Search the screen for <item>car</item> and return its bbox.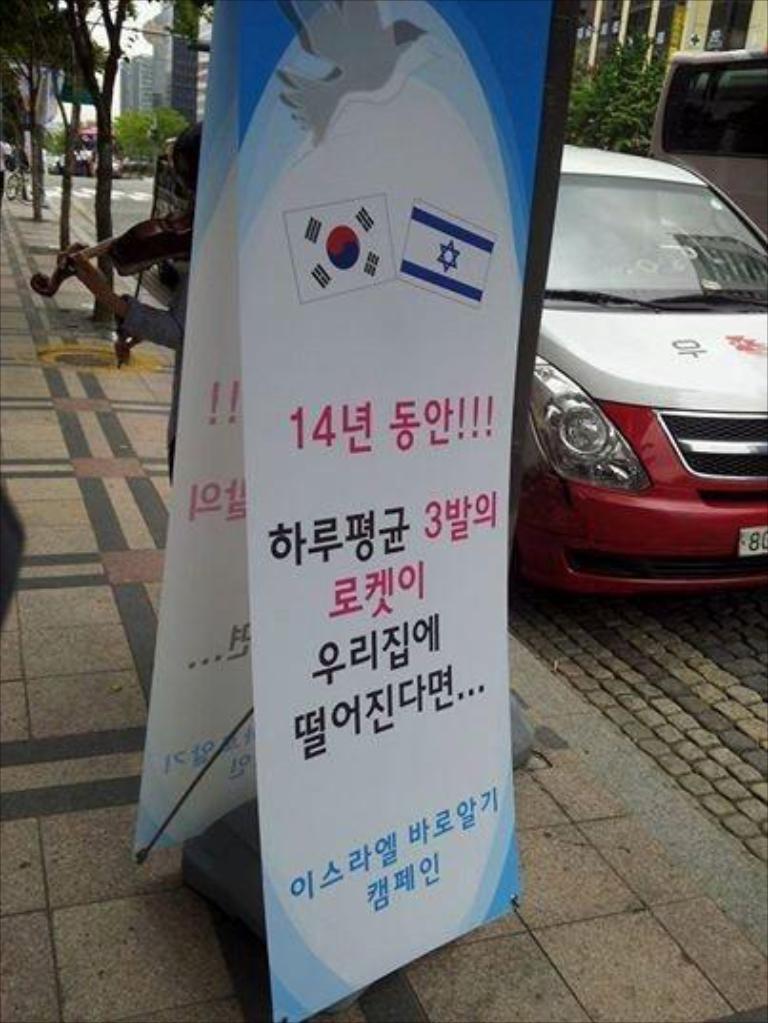
Found: <bbox>65, 118, 118, 177</bbox>.
